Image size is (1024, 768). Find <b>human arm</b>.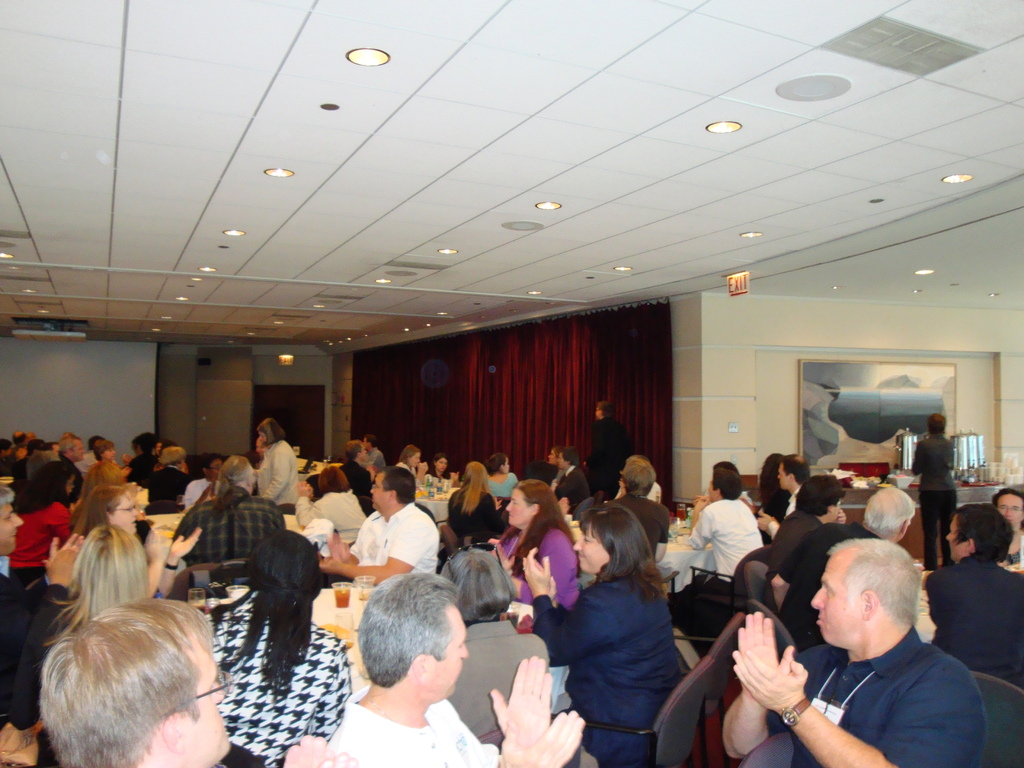
320,524,420,586.
